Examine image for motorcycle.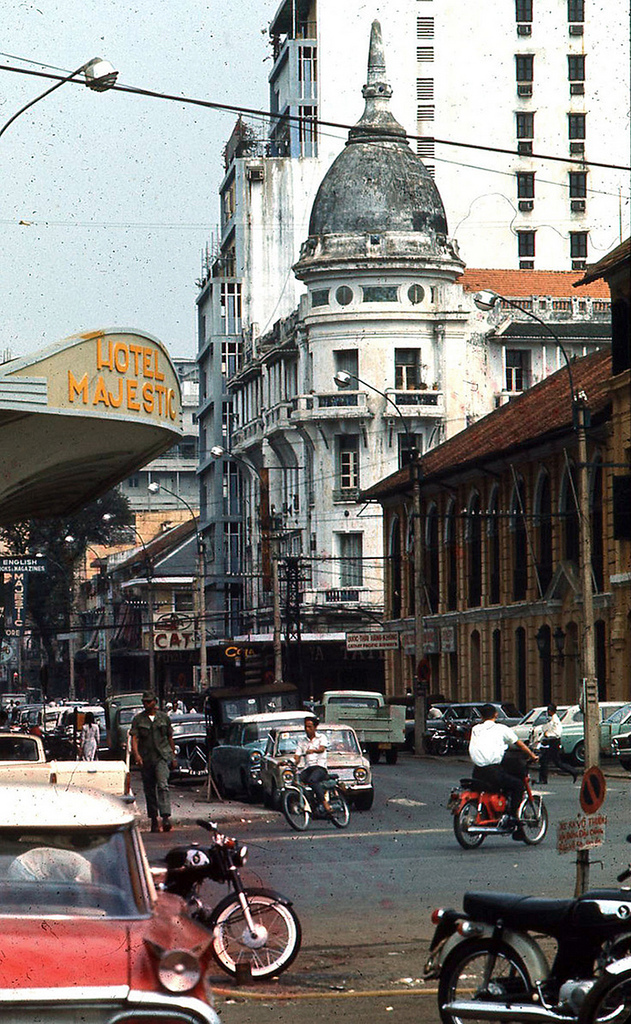
Examination result: locate(423, 842, 630, 1023).
